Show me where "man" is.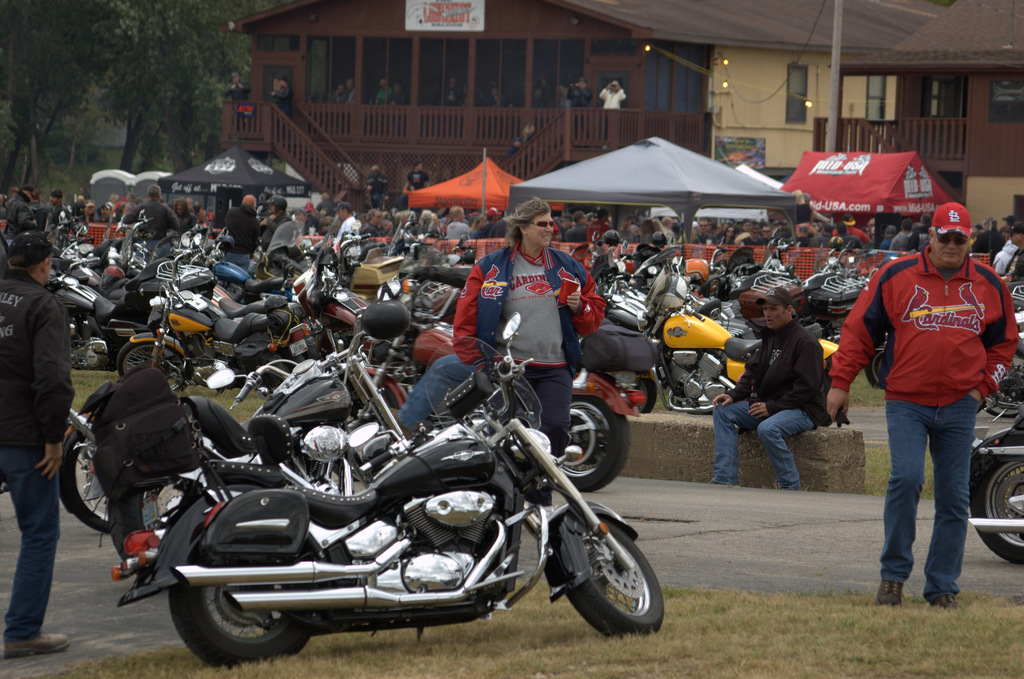
"man" is at Rect(405, 165, 429, 189).
